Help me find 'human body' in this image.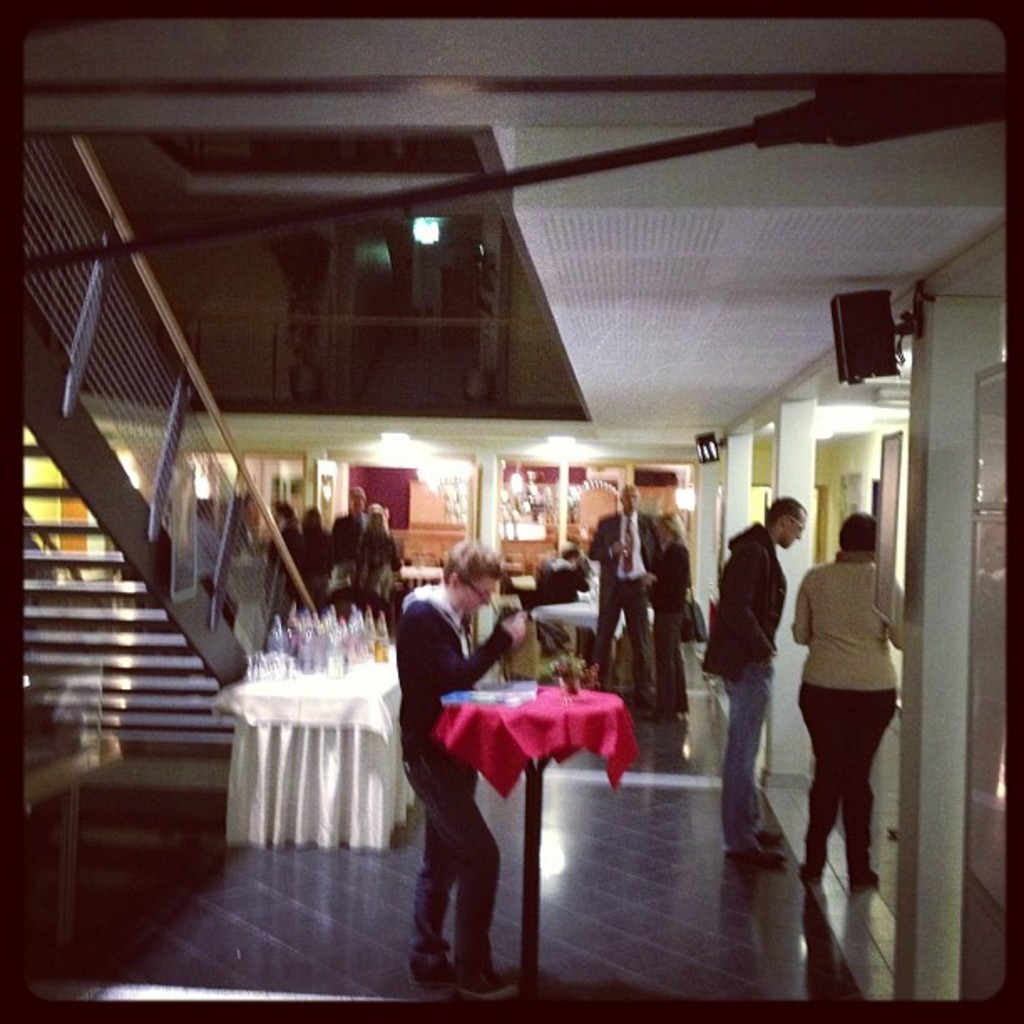
Found it: select_region(390, 537, 529, 999).
